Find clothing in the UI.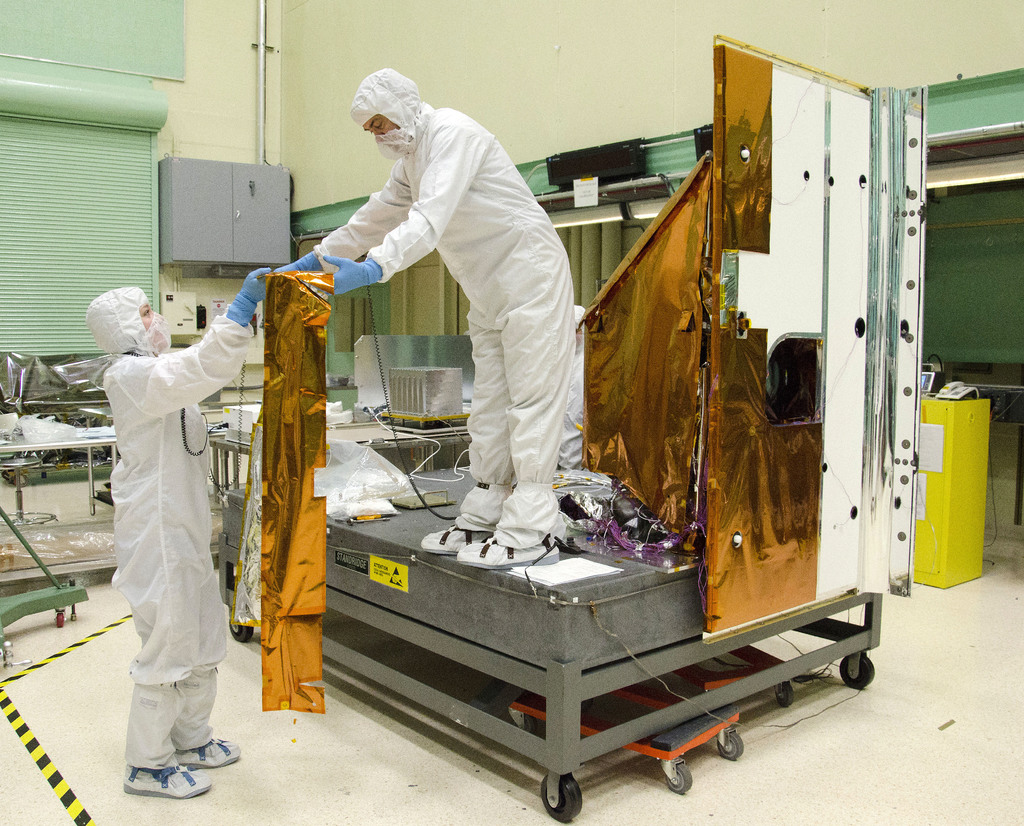
UI element at box=[81, 281, 257, 766].
